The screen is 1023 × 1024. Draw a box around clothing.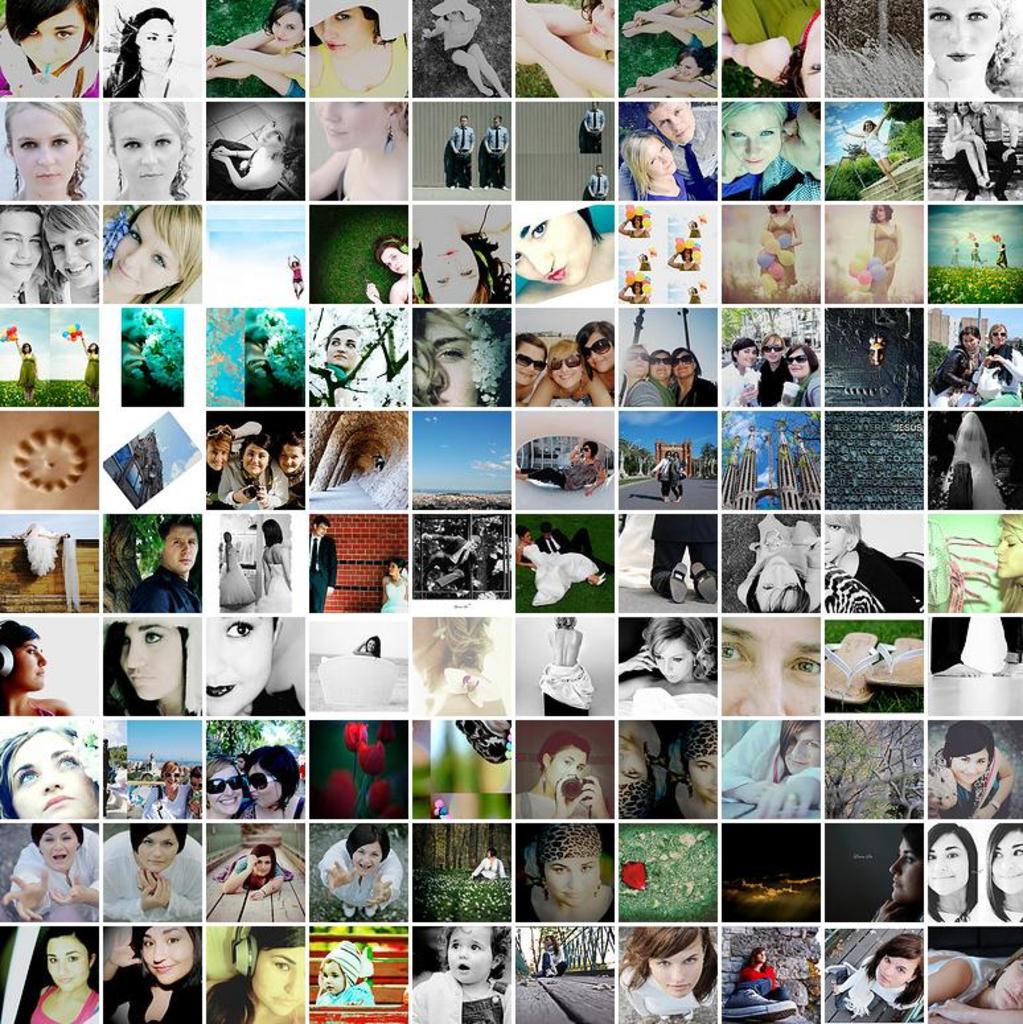
760:222:804:291.
